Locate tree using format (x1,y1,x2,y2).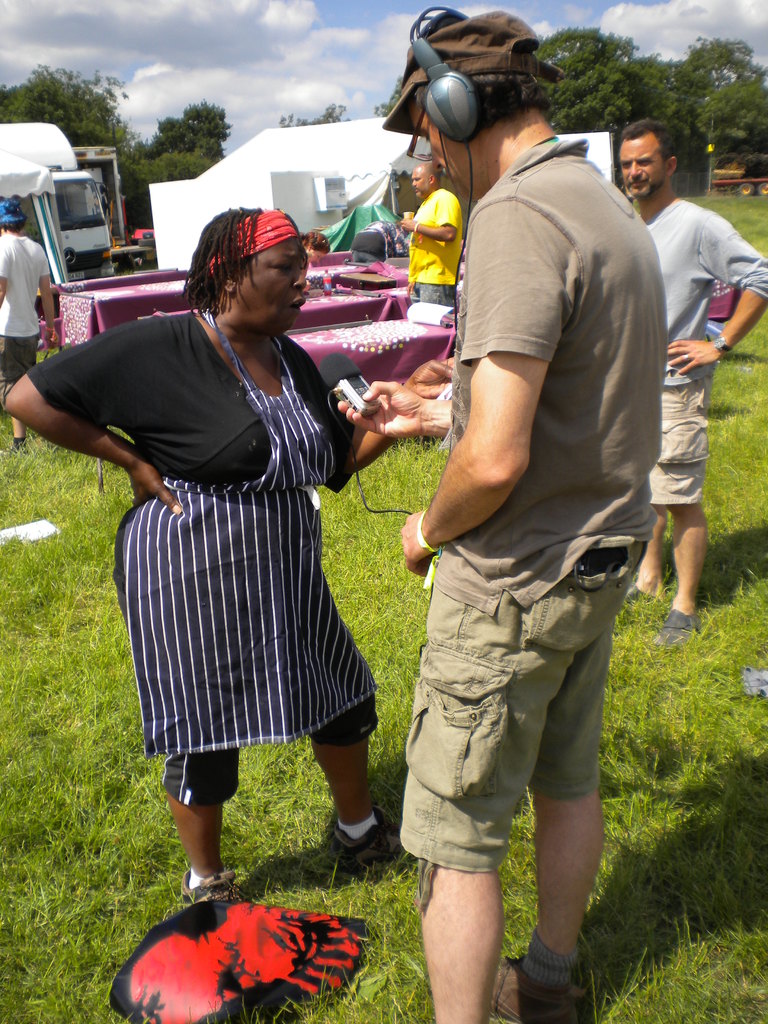
(662,30,767,154).
